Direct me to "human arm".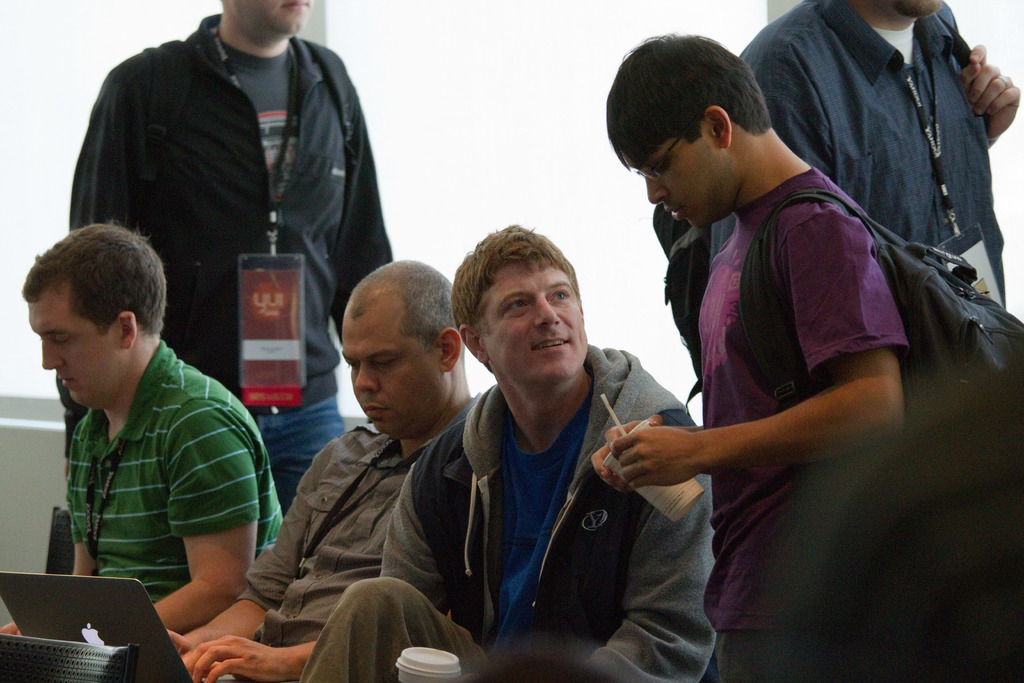
Direction: 609,210,908,485.
